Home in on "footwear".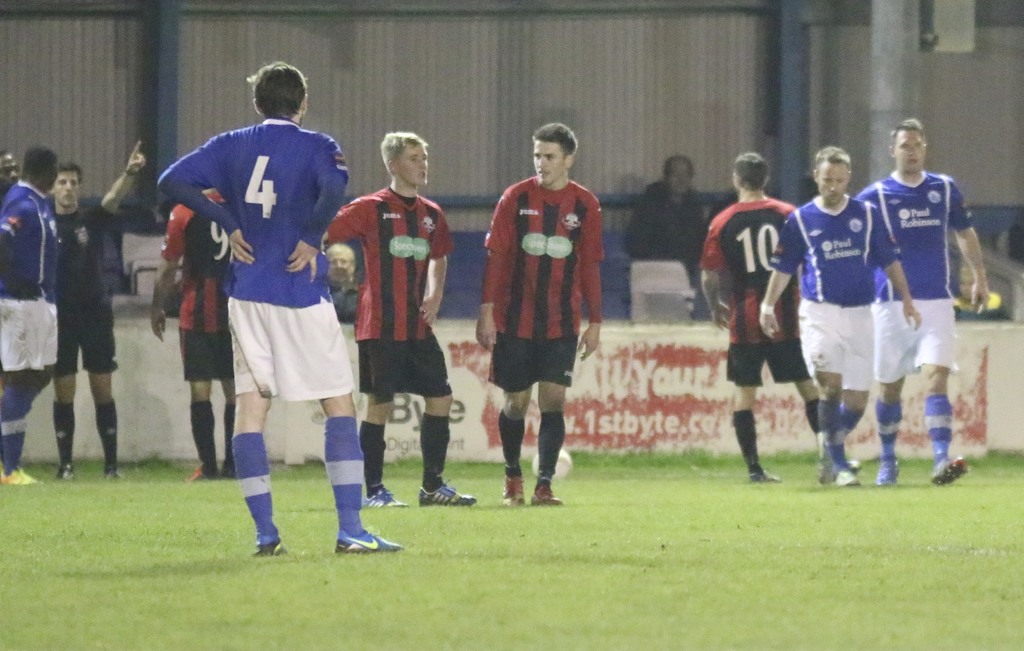
Homed in at (869,456,907,486).
